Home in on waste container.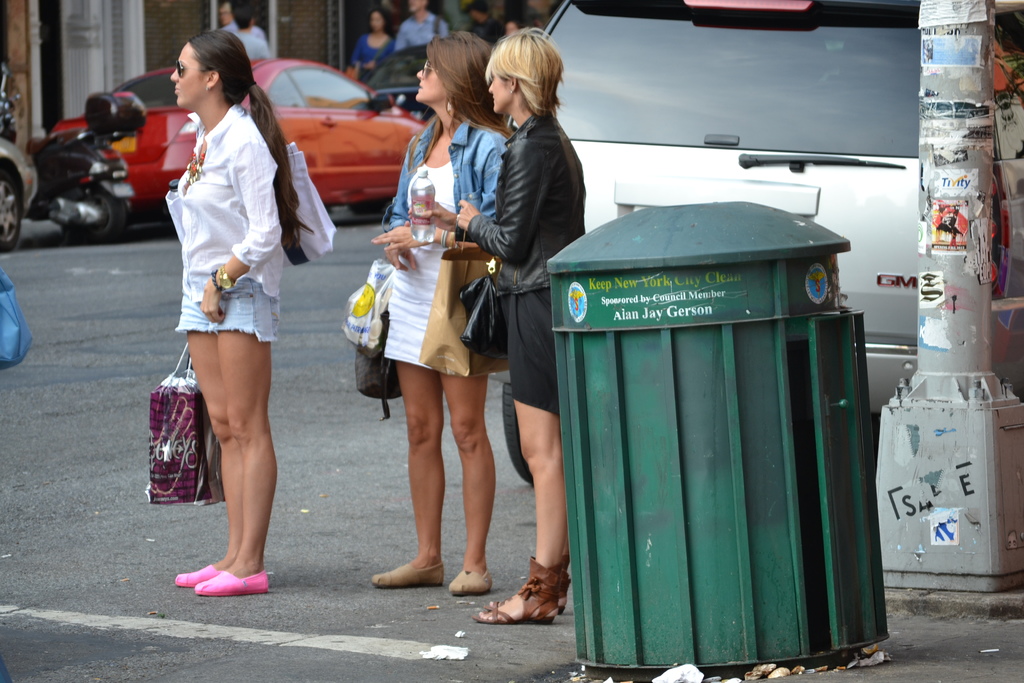
Homed in at (x1=547, y1=202, x2=891, y2=682).
